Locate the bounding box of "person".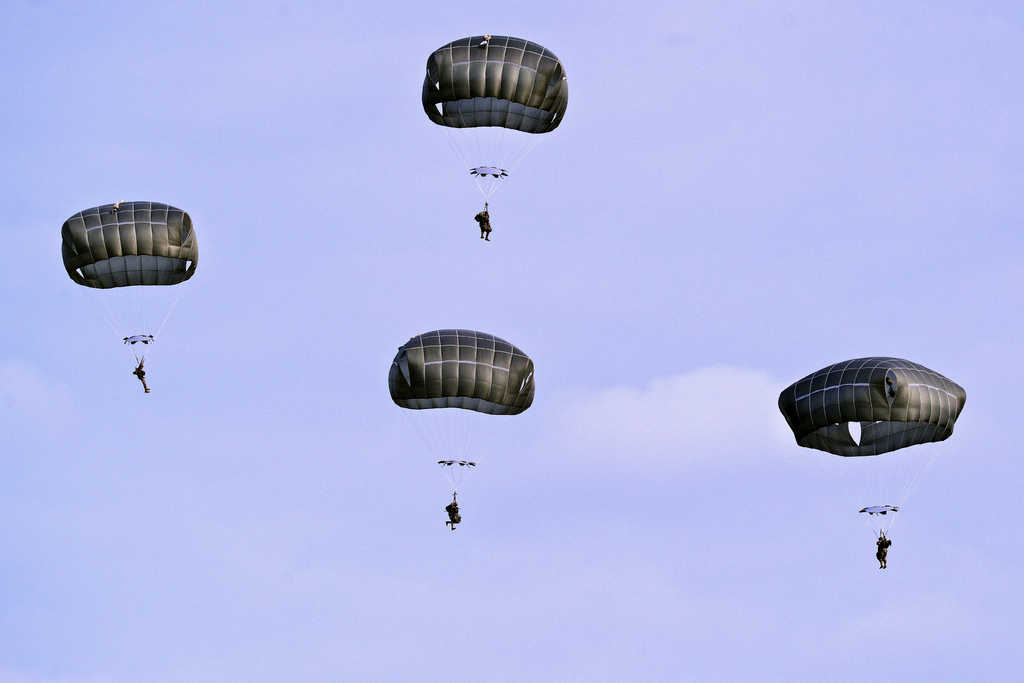
Bounding box: detection(134, 364, 152, 391).
